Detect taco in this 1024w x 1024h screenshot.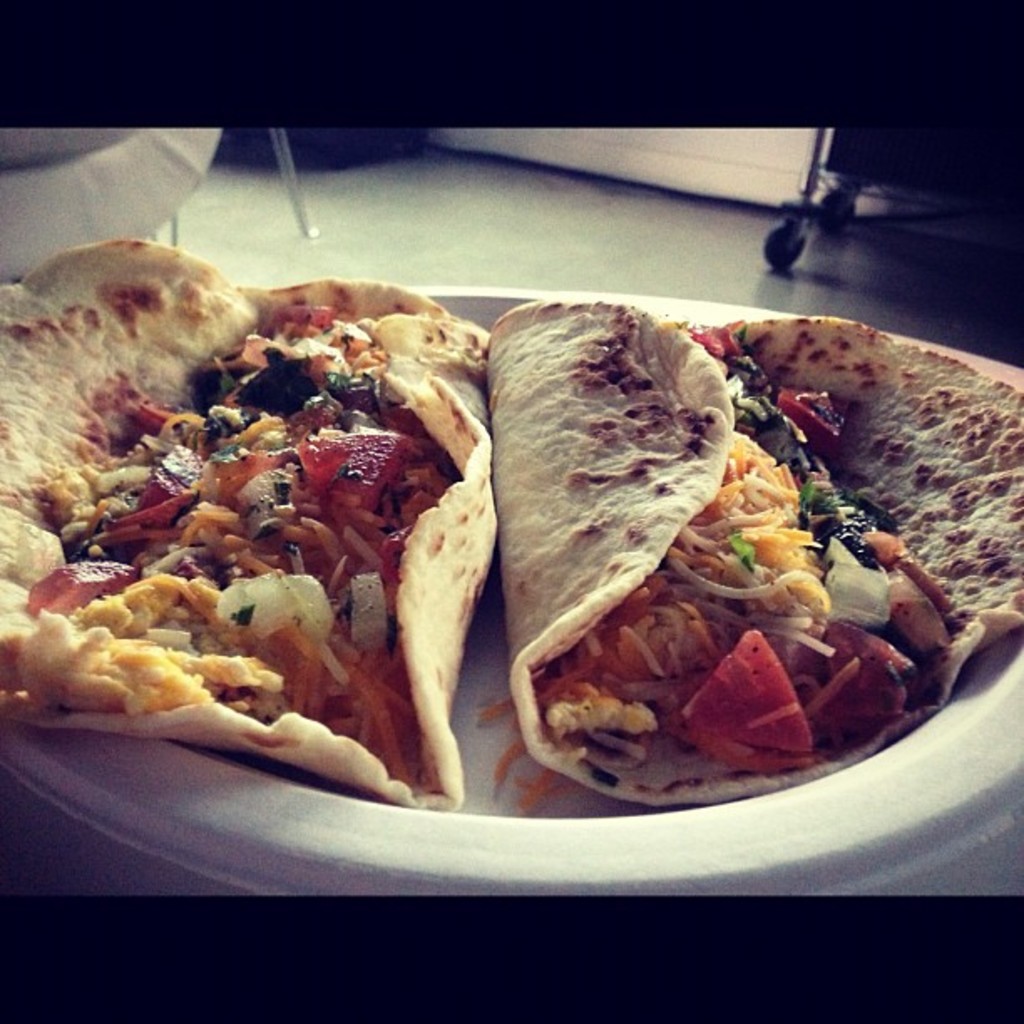
Detection: left=487, top=294, right=1022, bottom=806.
